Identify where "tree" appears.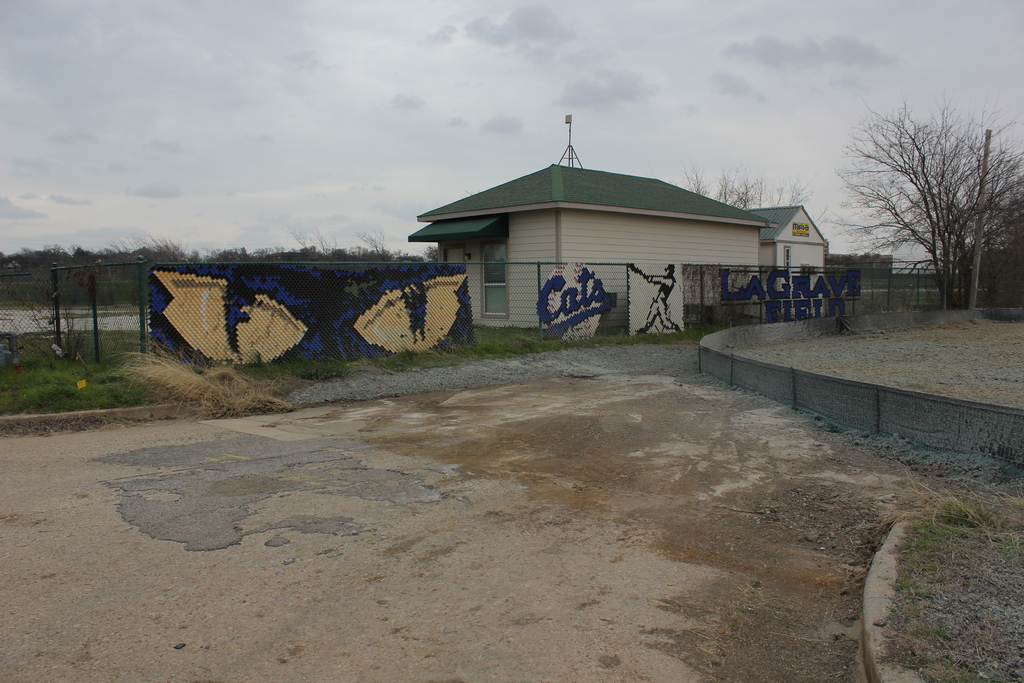
Appears at pyautogui.locateOnScreen(682, 160, 809, 204).
